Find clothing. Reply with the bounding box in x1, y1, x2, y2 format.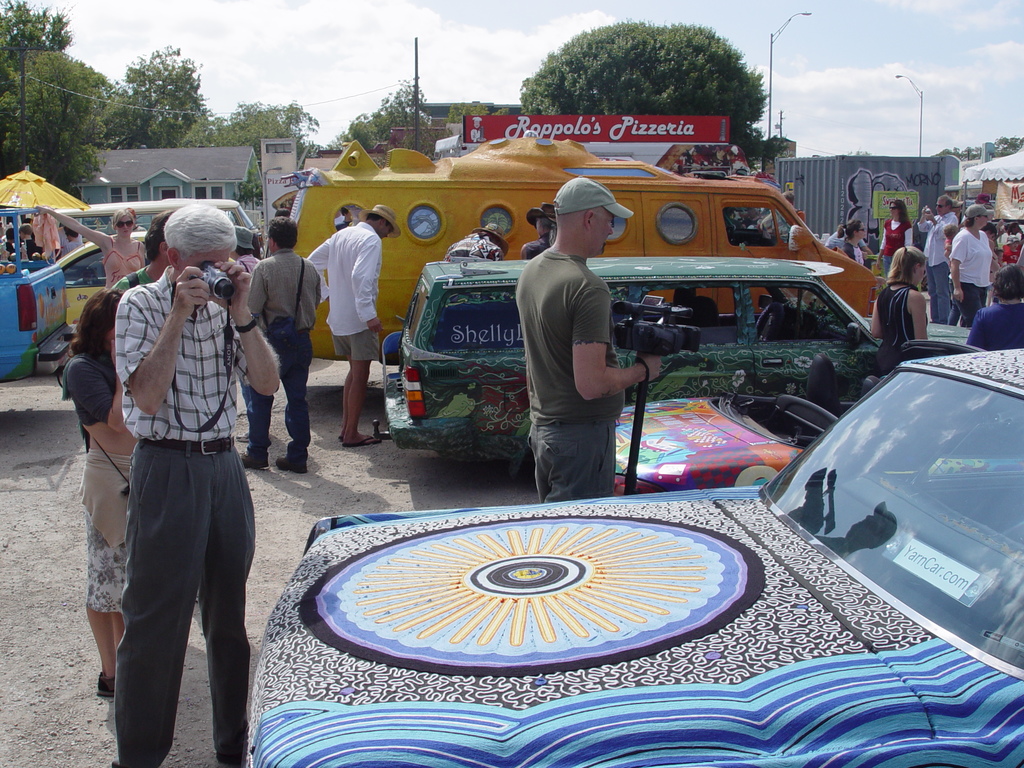
879, 212, 908, 262.
